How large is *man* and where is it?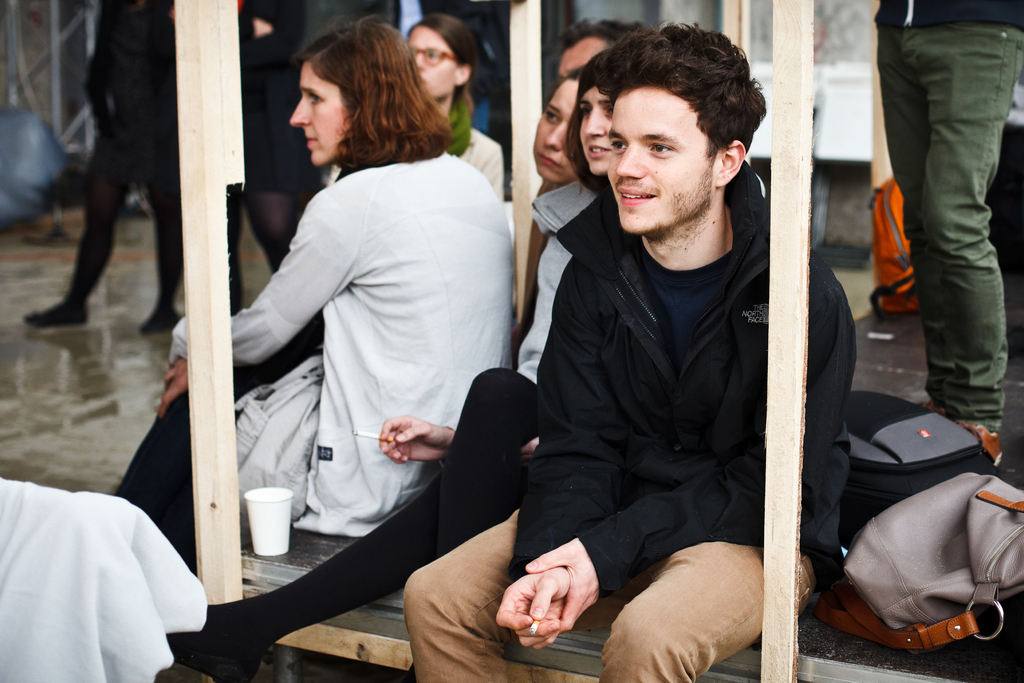
Bounding box: bbox=[557, 14, 652, 81].
